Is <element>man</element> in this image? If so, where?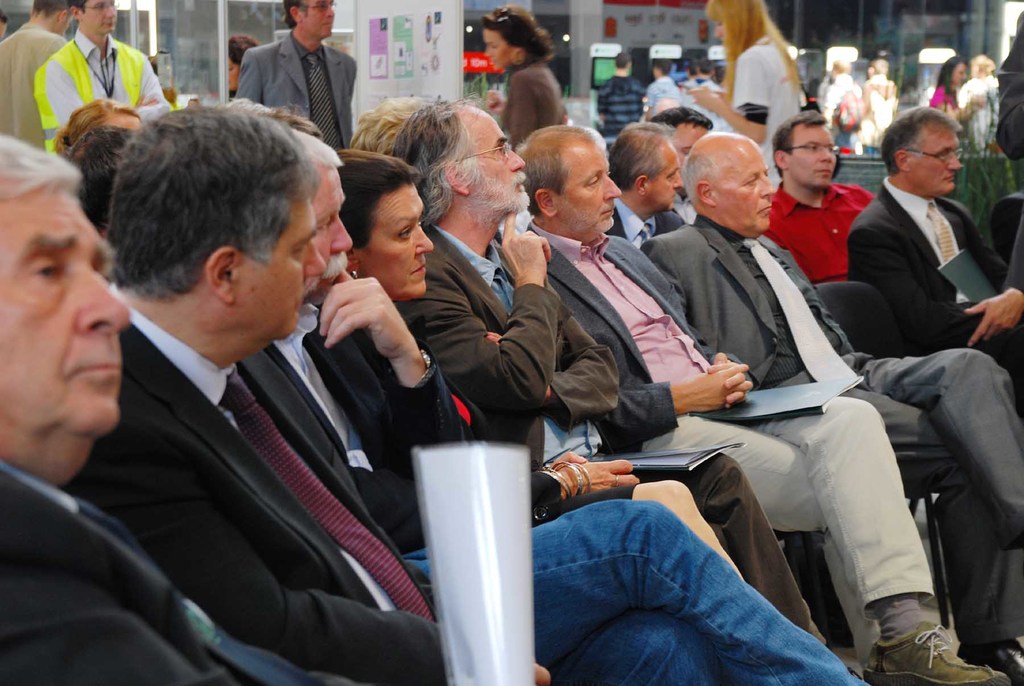
Yes, at <box>35,0,177,153</box>.
